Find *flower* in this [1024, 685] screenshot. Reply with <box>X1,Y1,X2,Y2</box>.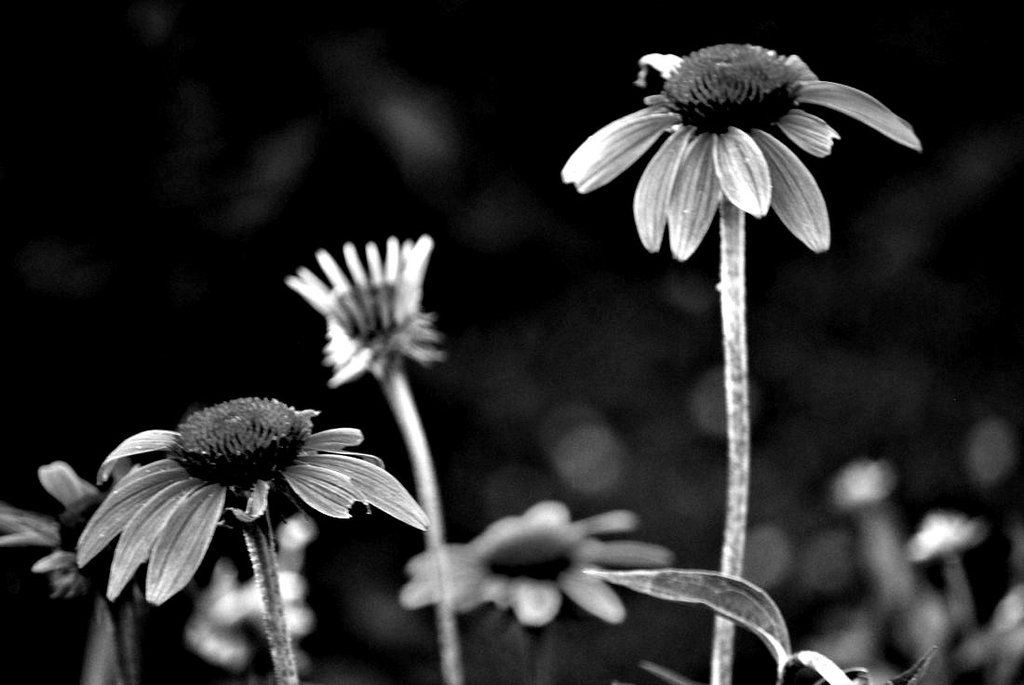
<box>571,34,892,254</box>.
